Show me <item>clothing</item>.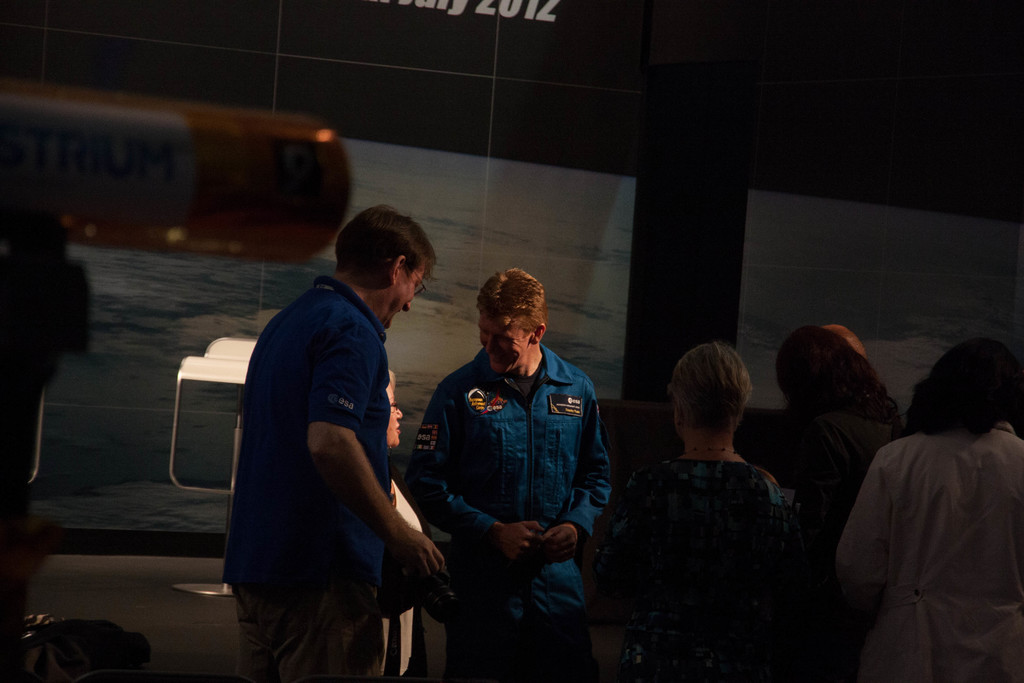
<item>clothing</item> is here: (left=389, top=472, right=424, bottom=682).
